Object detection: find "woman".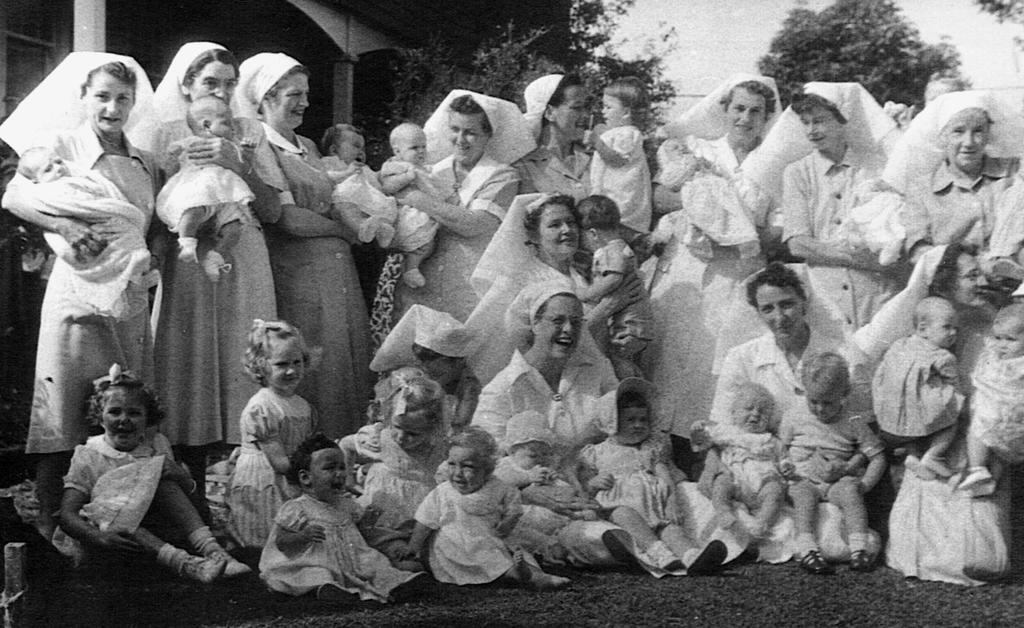
x1=476, y1=191, x2=614, y2=366.
